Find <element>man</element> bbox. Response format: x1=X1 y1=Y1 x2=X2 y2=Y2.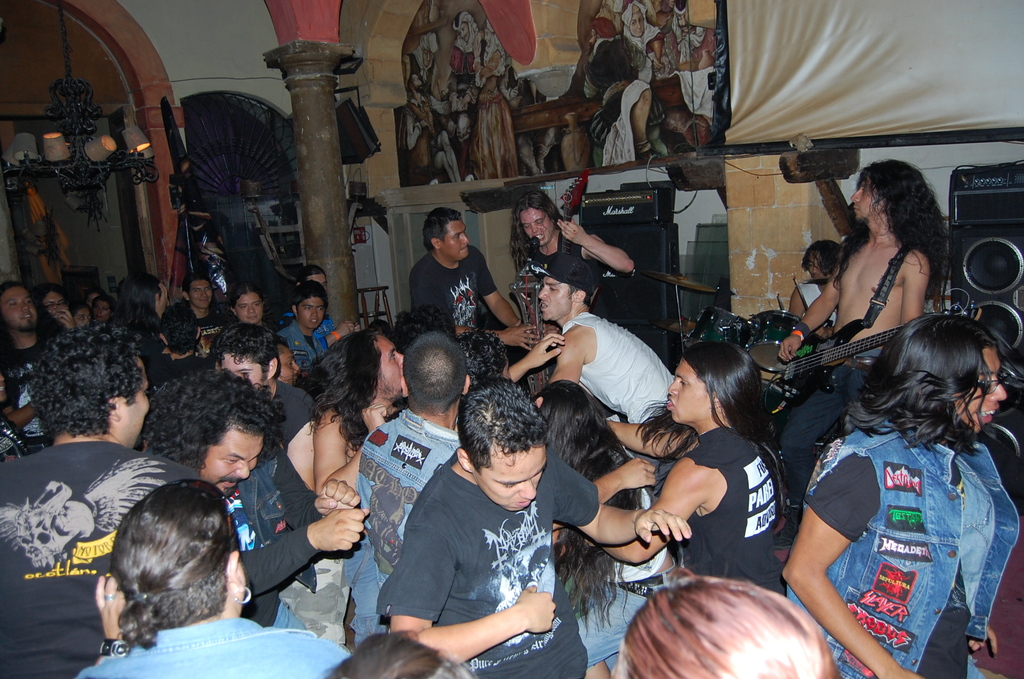
x1=773 y1=158 x2=948 y2=550.
